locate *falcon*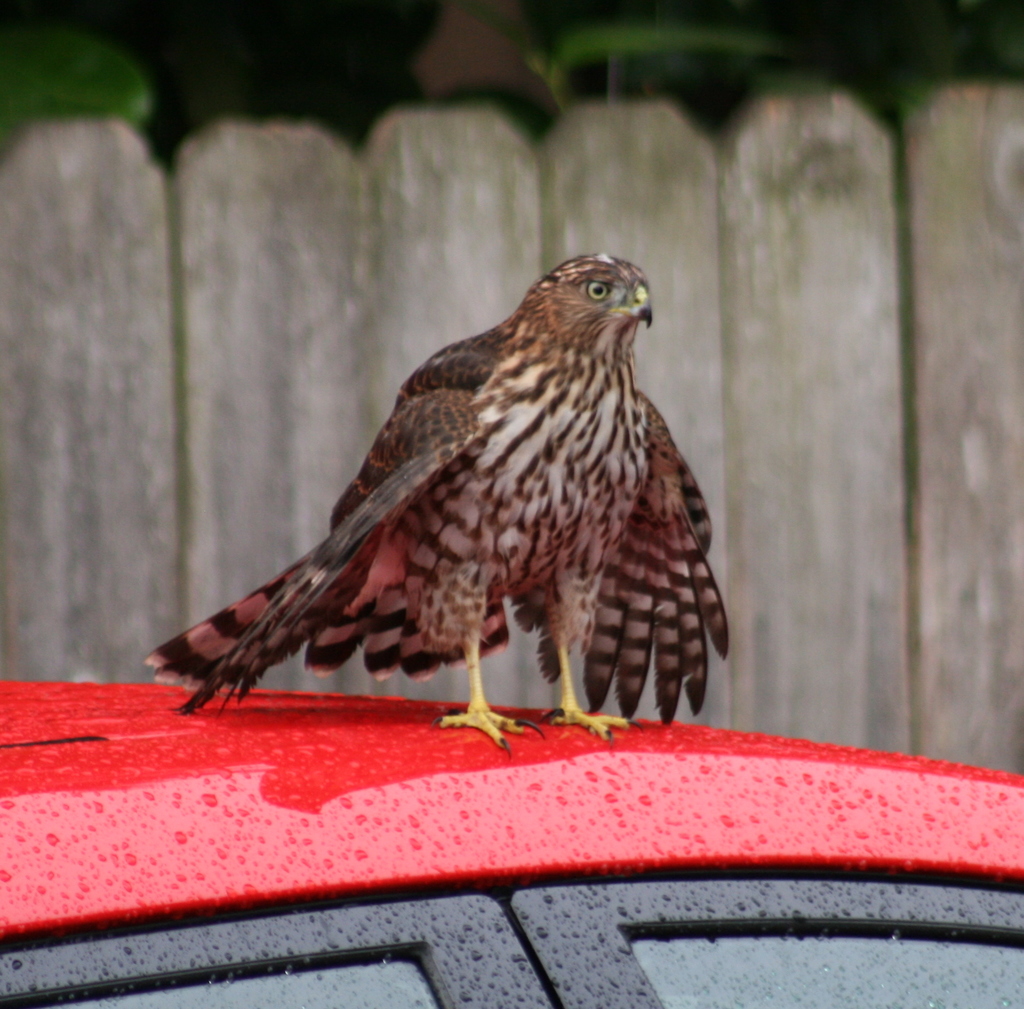
x1=142, y1=252, x2=734, y2=764
